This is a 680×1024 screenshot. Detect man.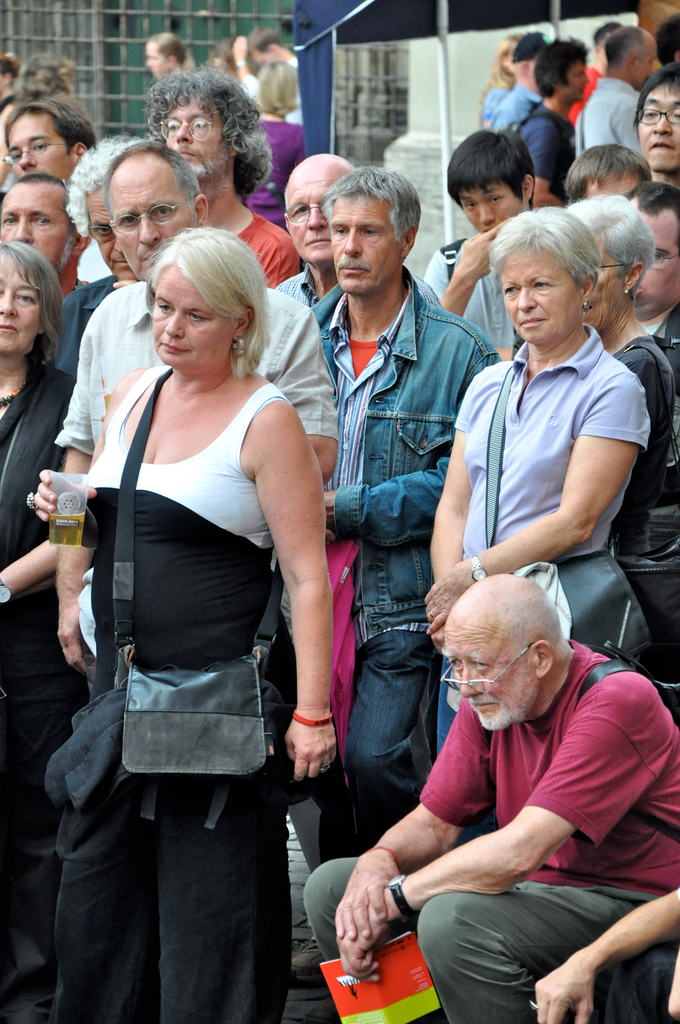
631, 60, 679, 193.
